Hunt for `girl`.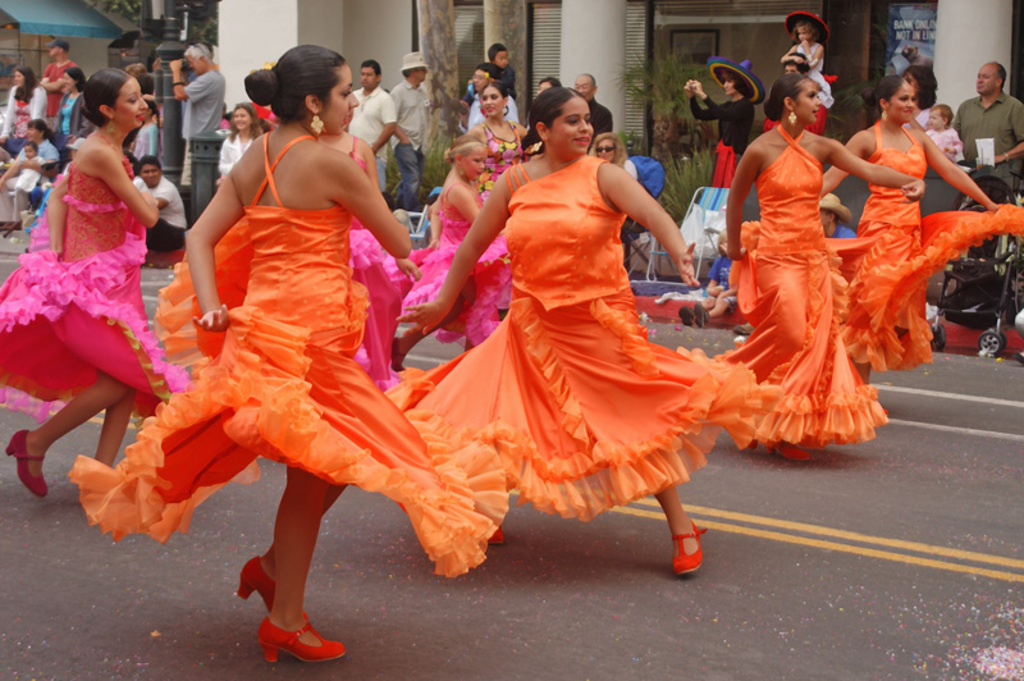
Hunted down at <bbox>818, 68, 1023, 358</bbox>.
